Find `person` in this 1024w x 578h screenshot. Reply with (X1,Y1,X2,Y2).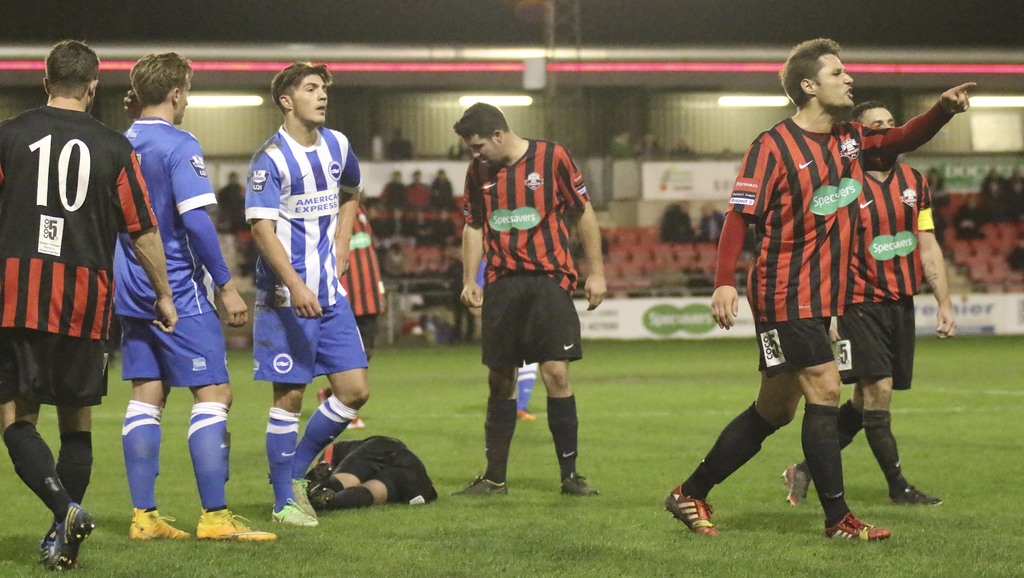
(0,37,178,570).
